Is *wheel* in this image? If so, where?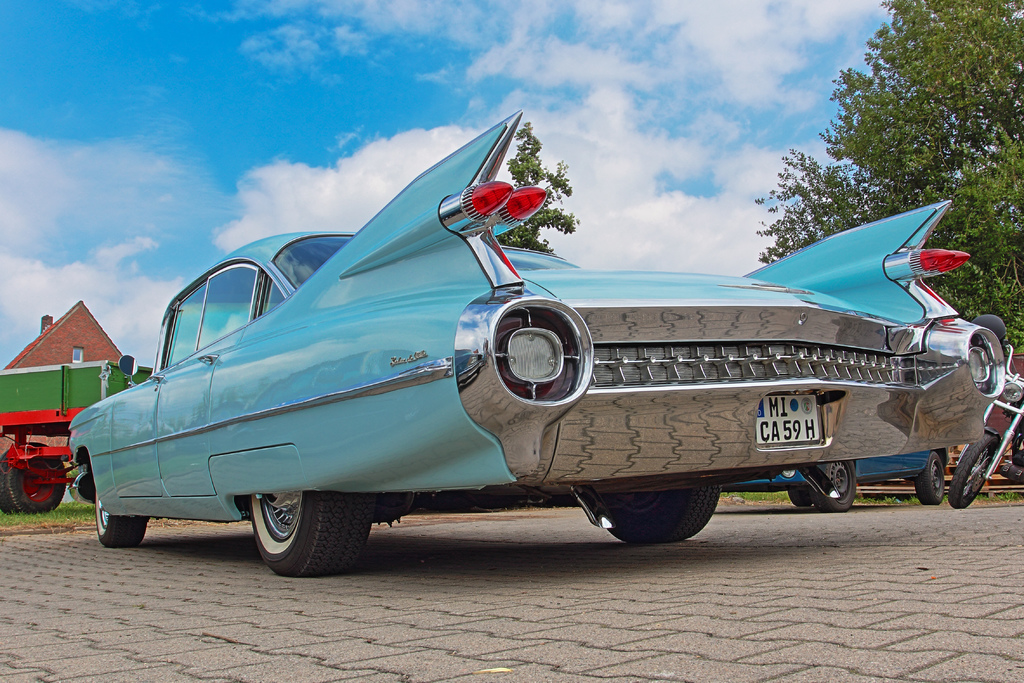
Yes, at region(916, 453, 943, 509).
